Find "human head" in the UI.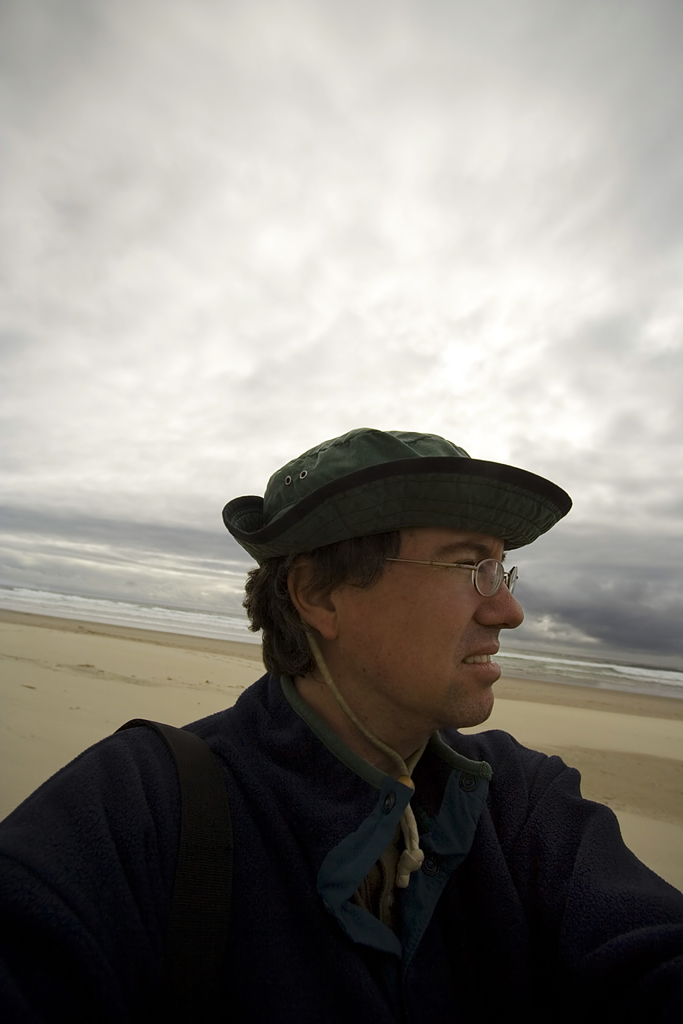
UI element at 224, 429, 575, 722.
